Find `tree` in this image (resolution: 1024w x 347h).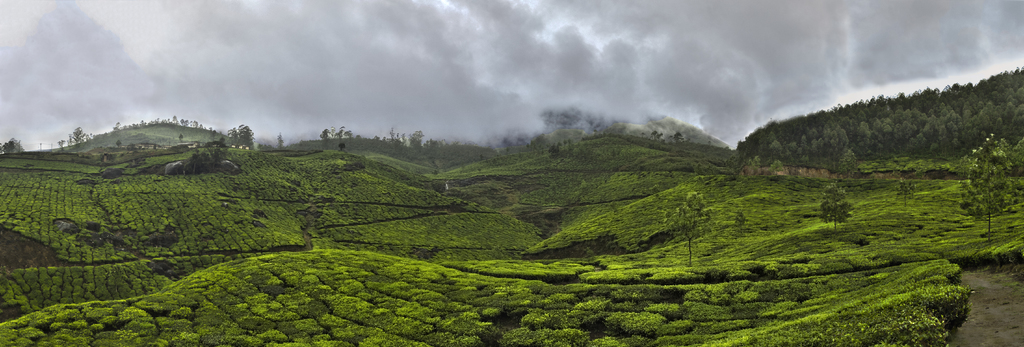
crop(894, 176, 920, 220).
